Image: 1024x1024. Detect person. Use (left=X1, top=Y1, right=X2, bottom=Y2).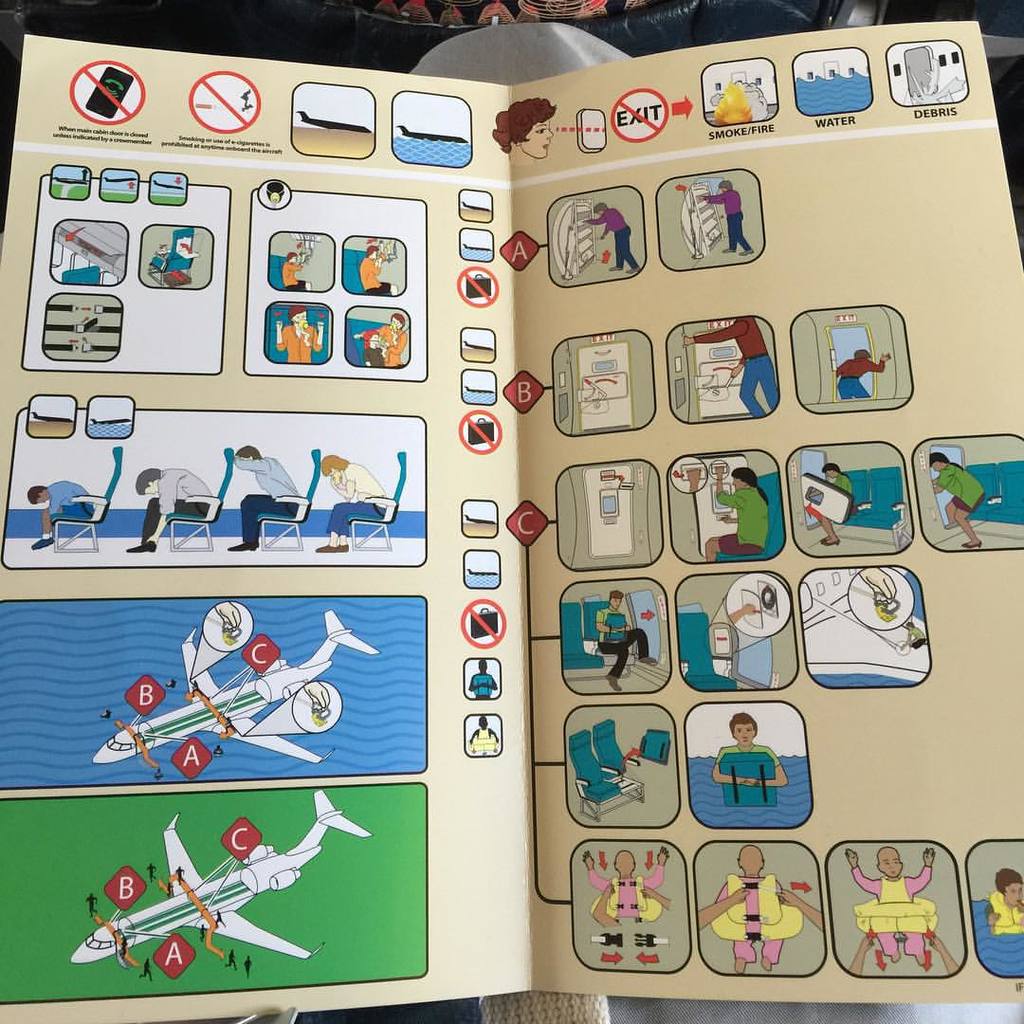
(left=981, top=867, right=1023, bottom=936).
